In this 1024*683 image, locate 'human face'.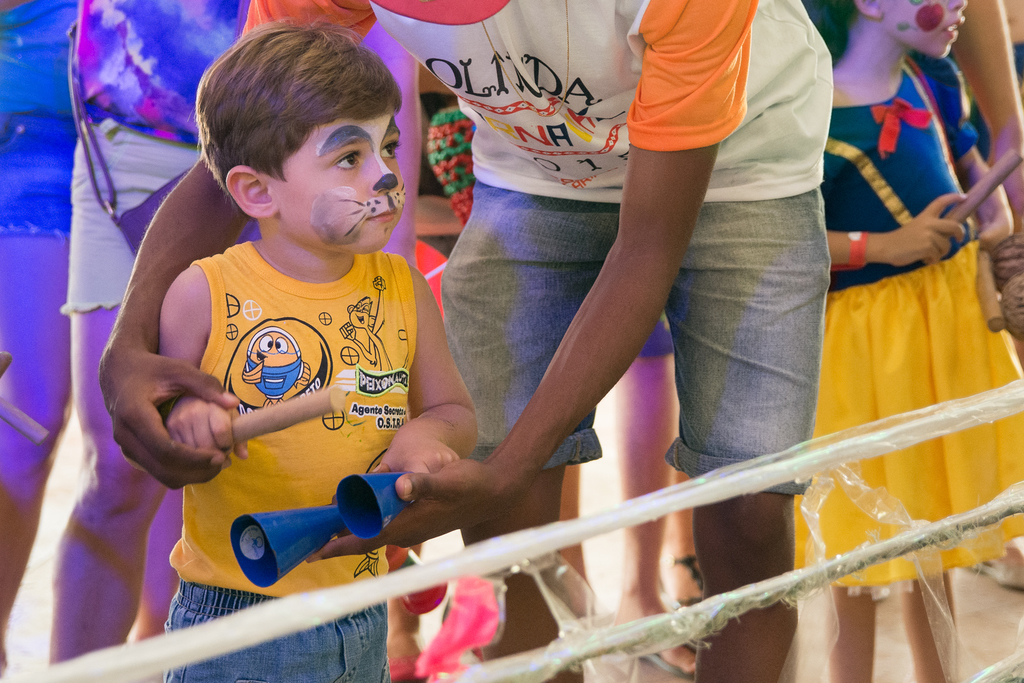
Bounding box: Rect(275, 111, 404, 254).
